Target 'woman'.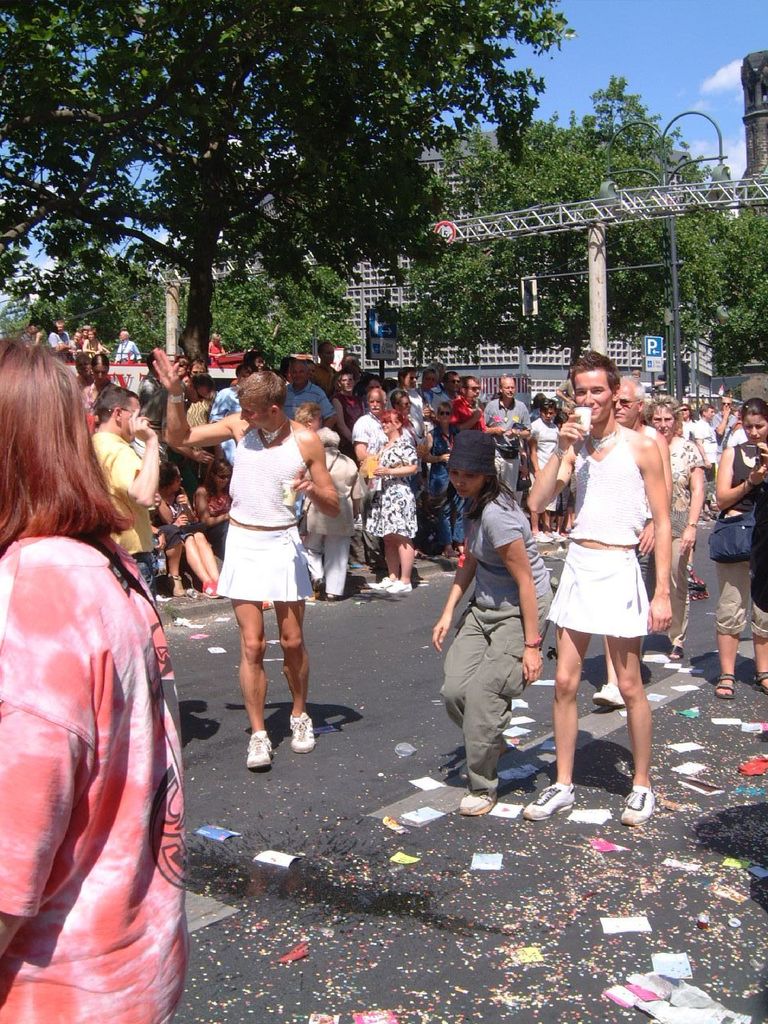
Target region: <box>84,350,124,410</box>.
